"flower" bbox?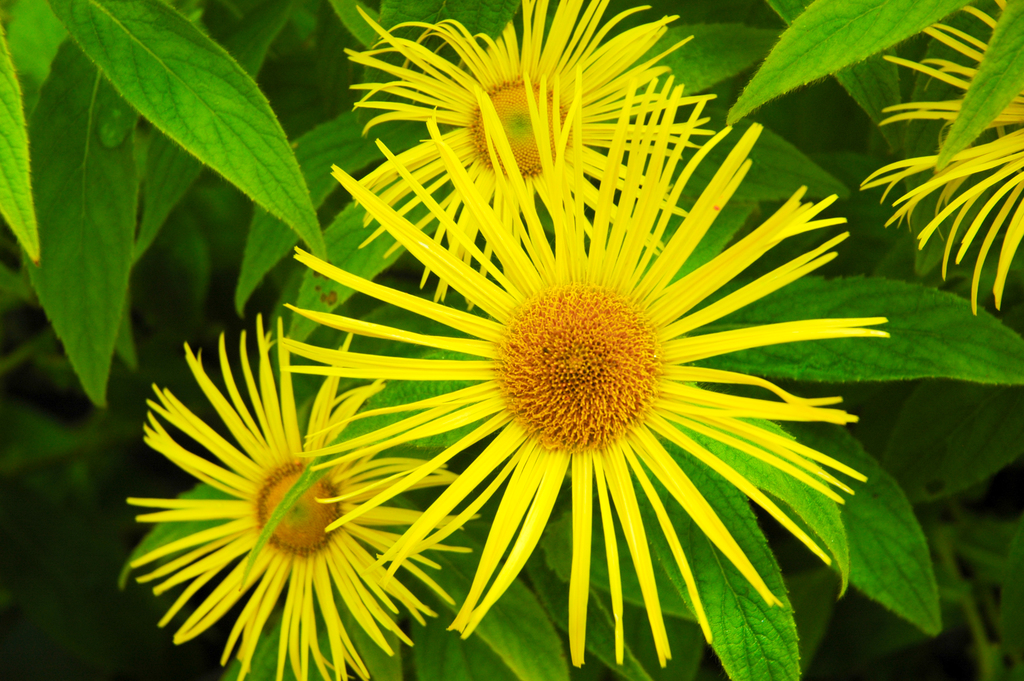
(284, 69, 893, 673)
